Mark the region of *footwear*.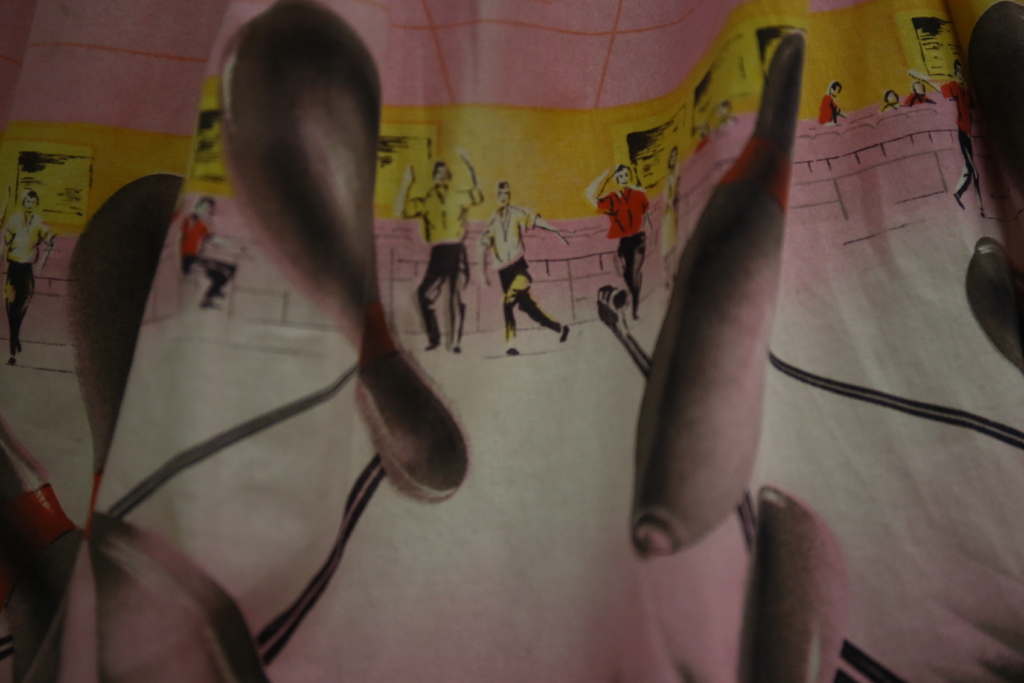
Region: {"x1": 950, "y1": 195, "x2": 963, "y2": 207}.
